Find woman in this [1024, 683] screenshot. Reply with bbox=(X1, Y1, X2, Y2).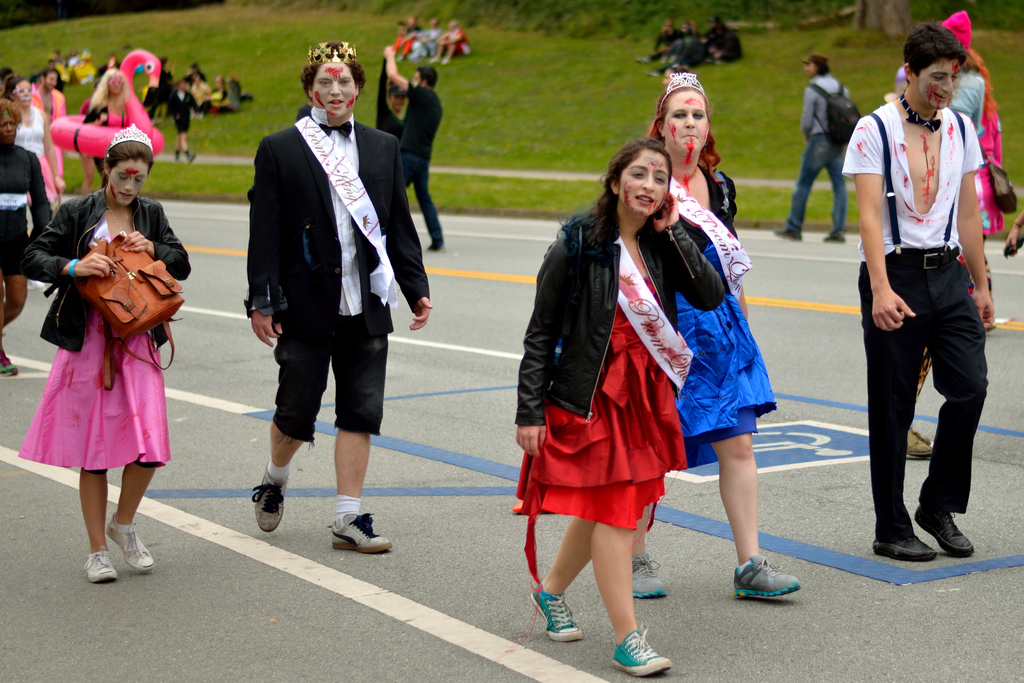
bbox=(1, 98, 58, 379).
